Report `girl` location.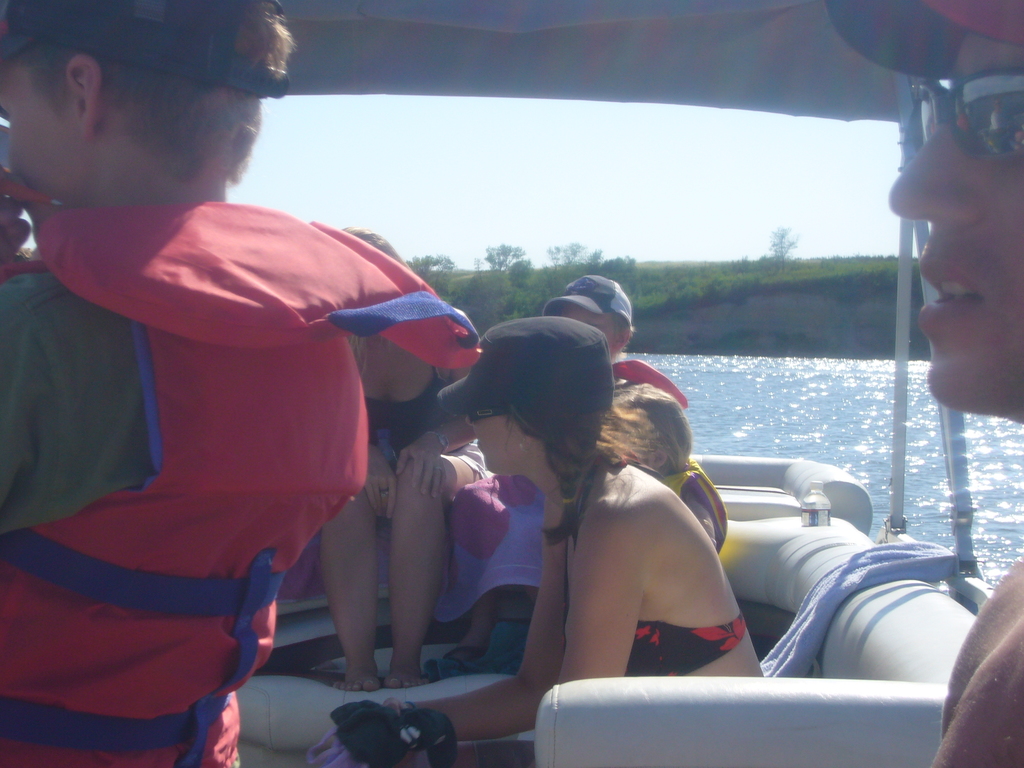
Report: [454, 270, 690, 662].
